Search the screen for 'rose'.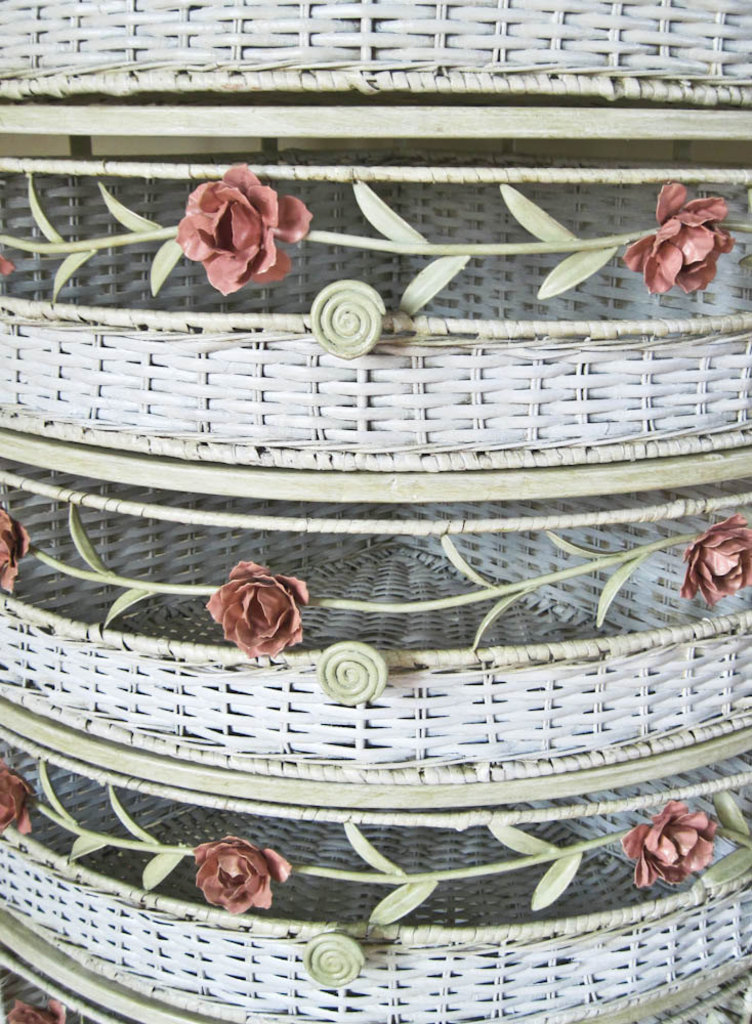
Found at region(621, 181, 734, 298).
